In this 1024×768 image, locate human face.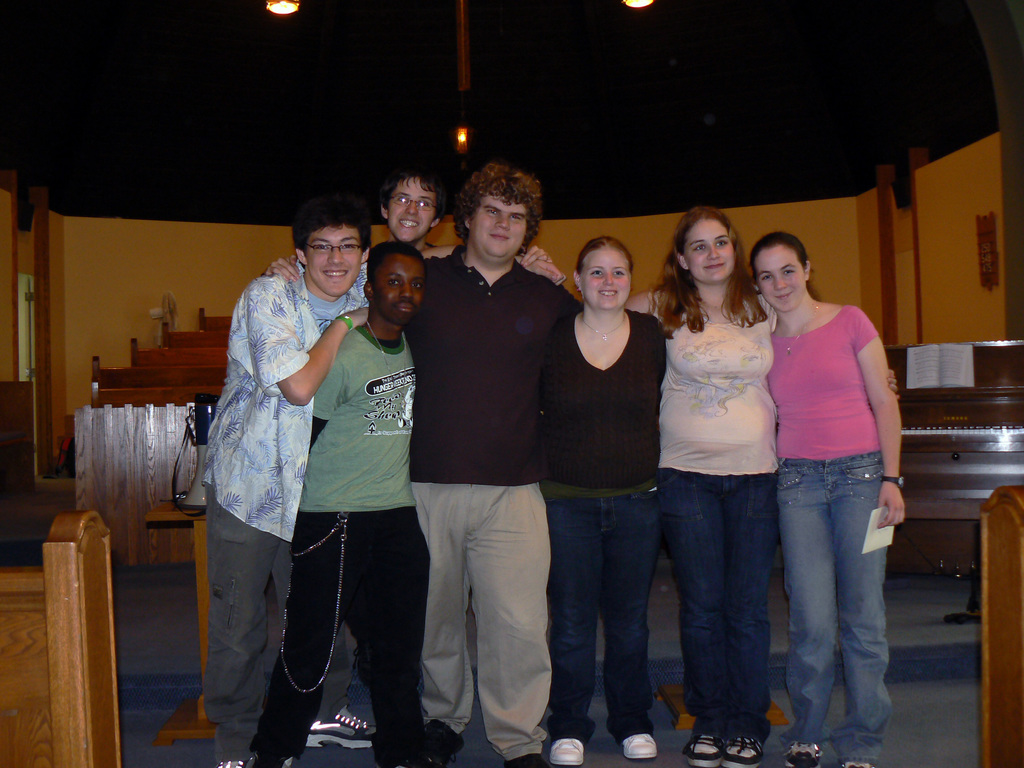
Bounding box: 682, 216, 731, 289.
